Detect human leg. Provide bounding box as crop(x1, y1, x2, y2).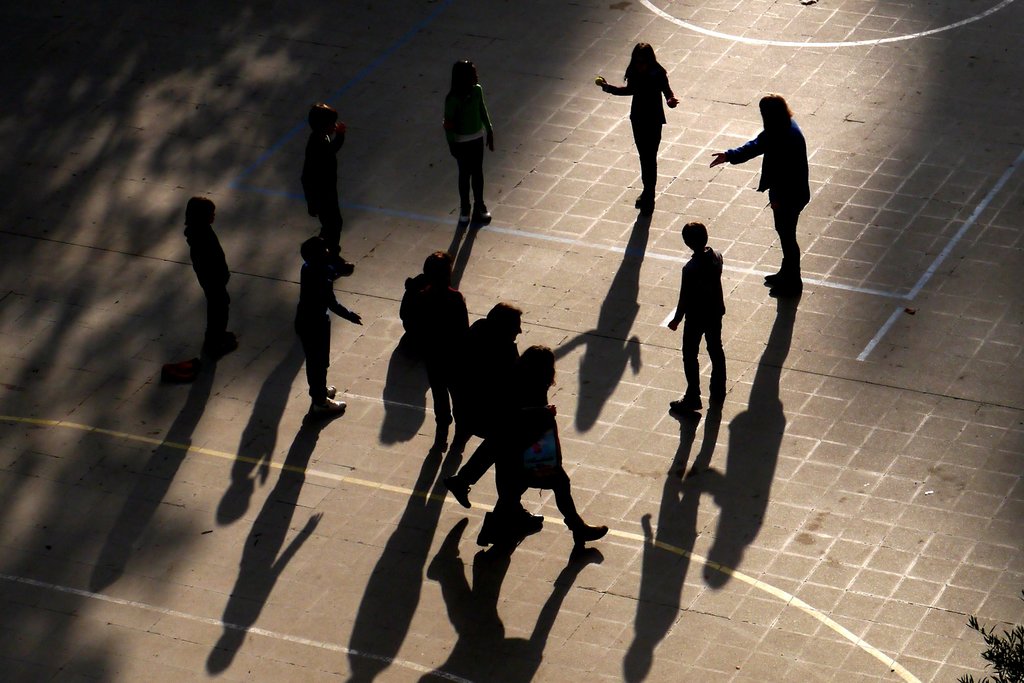
crop(705, 302, 733, 401).
